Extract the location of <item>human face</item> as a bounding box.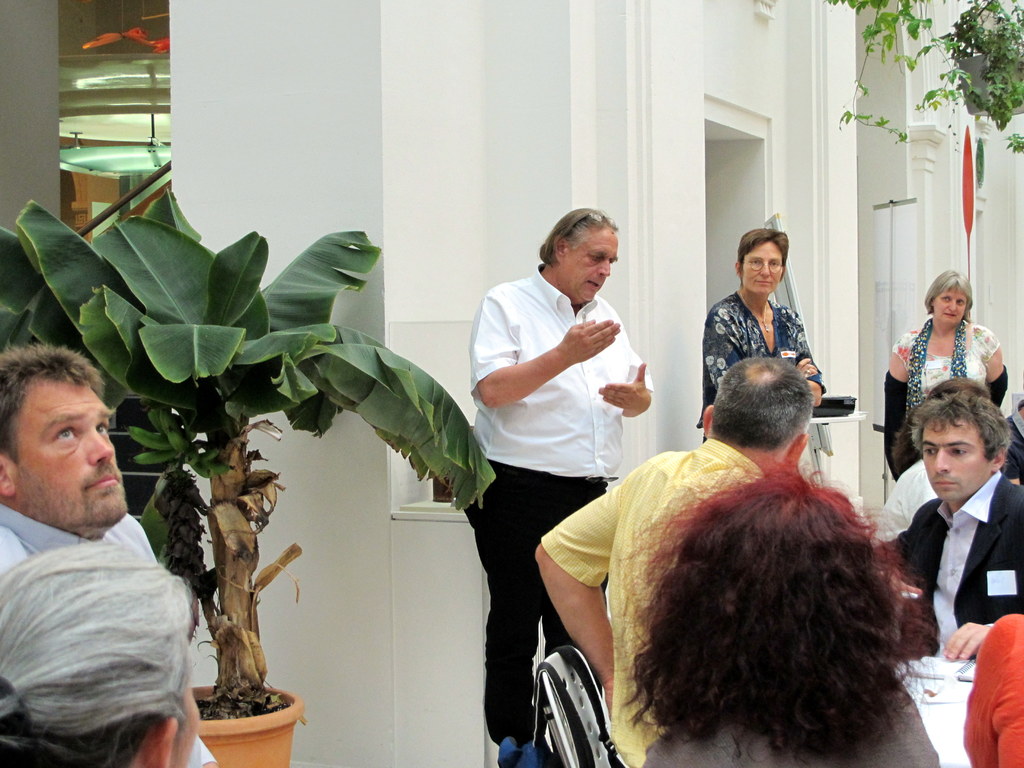
x1=935, y1=288, x2=969, y2=320.
